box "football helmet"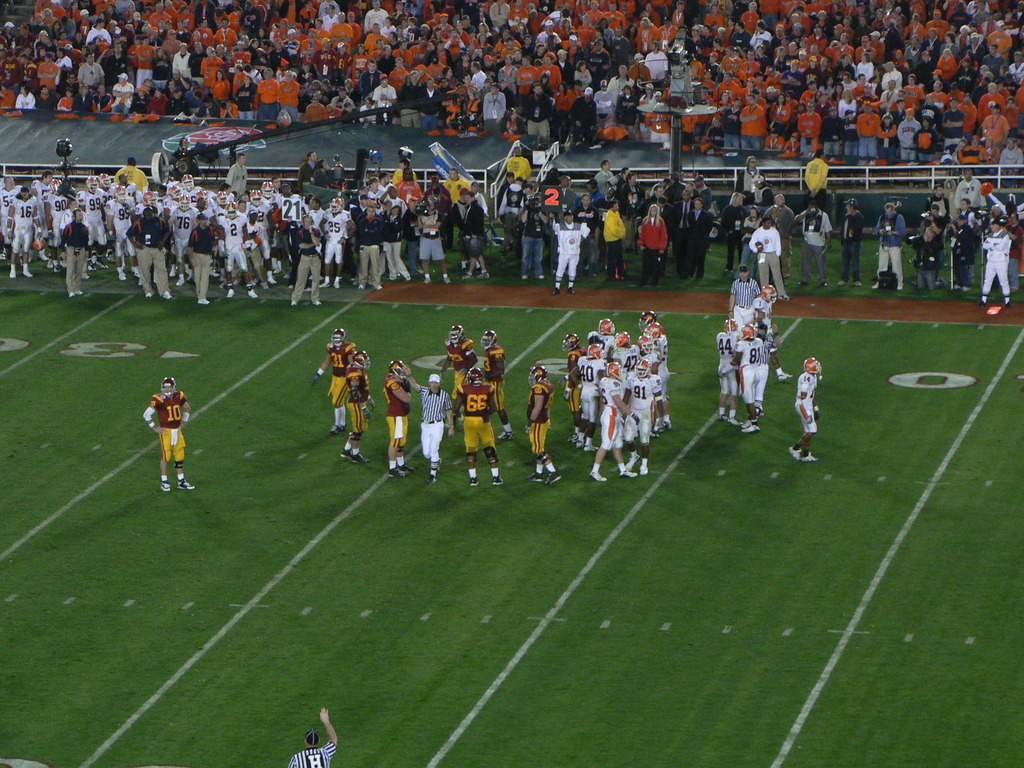
{"x1": 739, "y1": 325, "x2": 758, "y2": 340}
